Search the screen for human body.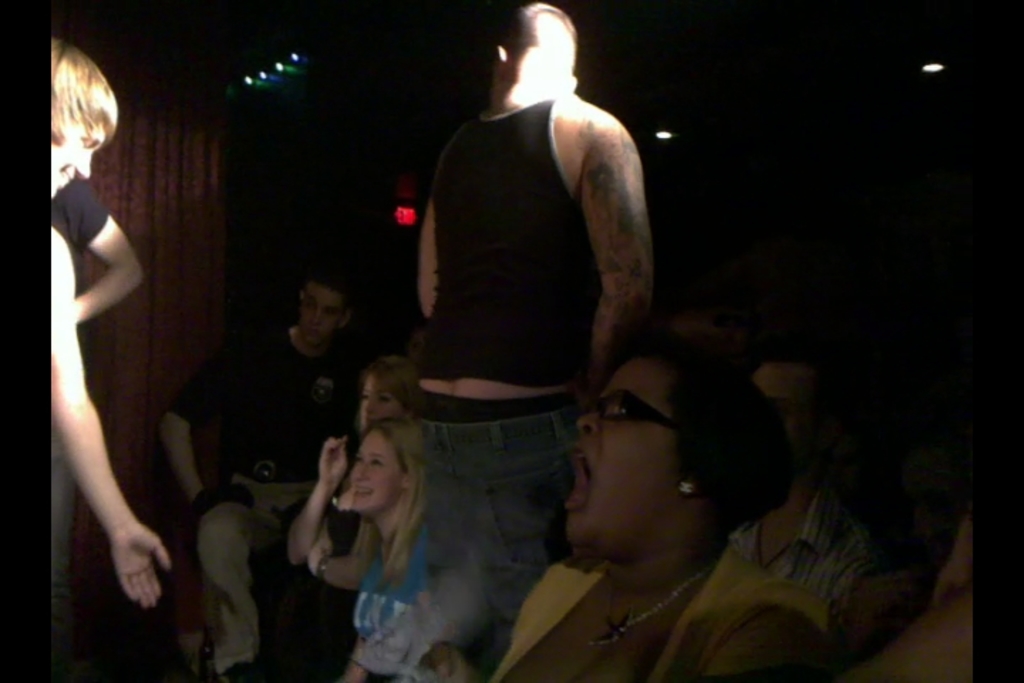
Found at l=53, t=40, r=164, b=670.
